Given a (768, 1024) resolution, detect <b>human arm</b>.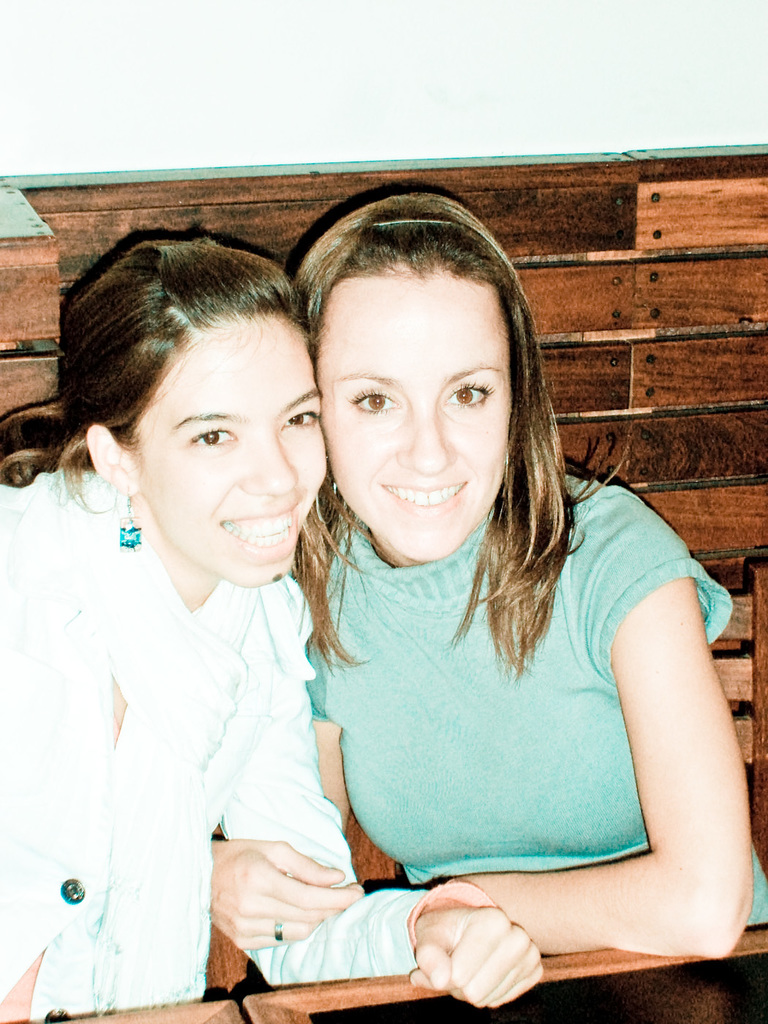
(x1=428, y1=516, x2=739, y2=954).
